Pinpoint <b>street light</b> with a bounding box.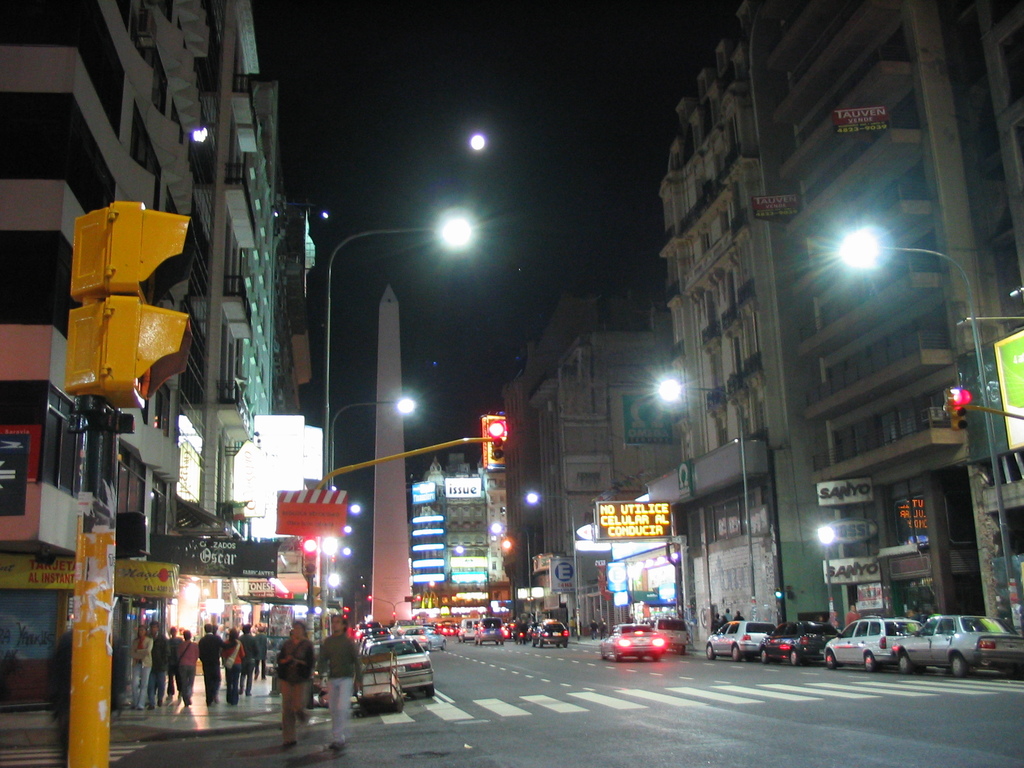
328,390,425,589.
